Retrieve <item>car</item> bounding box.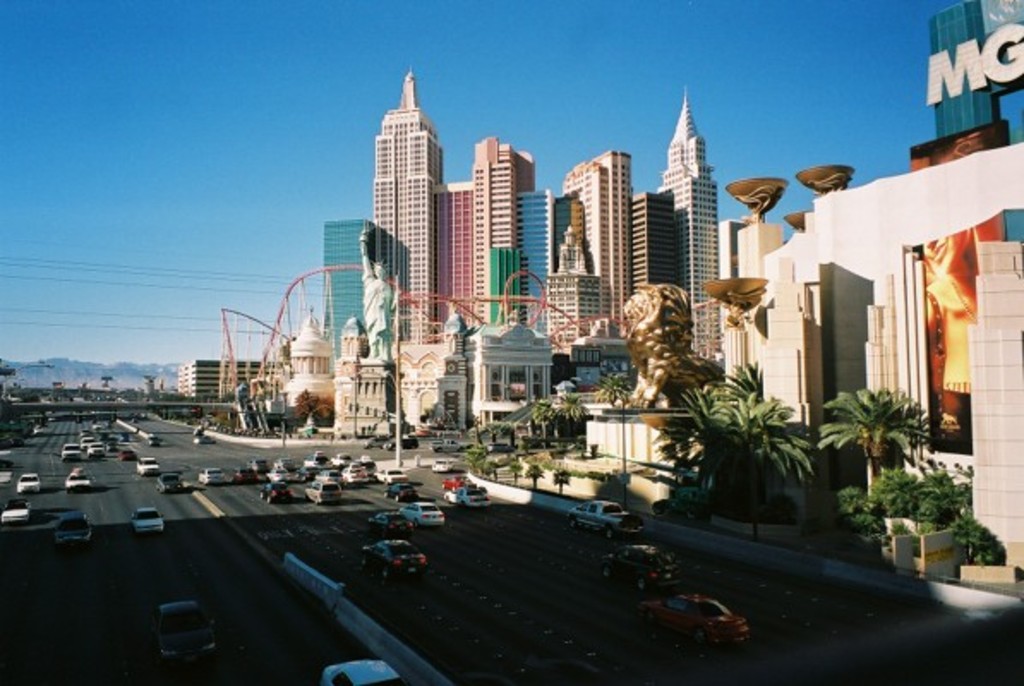
Bounding box: detection(597, 542, 679, 583).
